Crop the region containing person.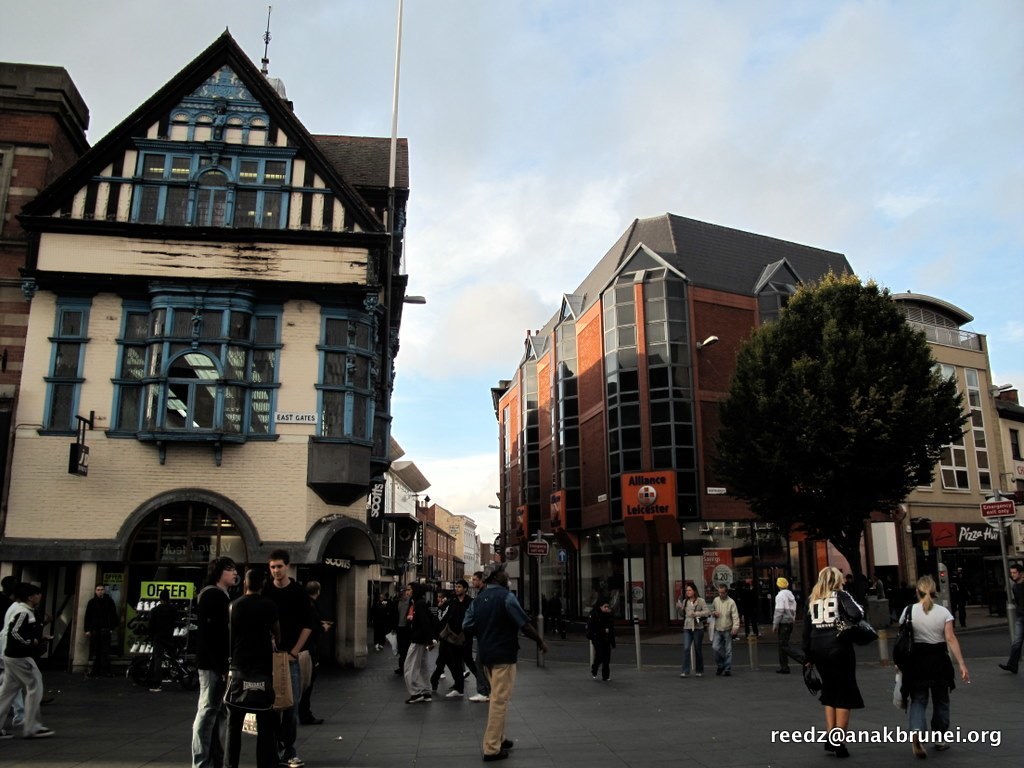
Crop region: (x1=150, y1=594, x2=176, y2=686).
